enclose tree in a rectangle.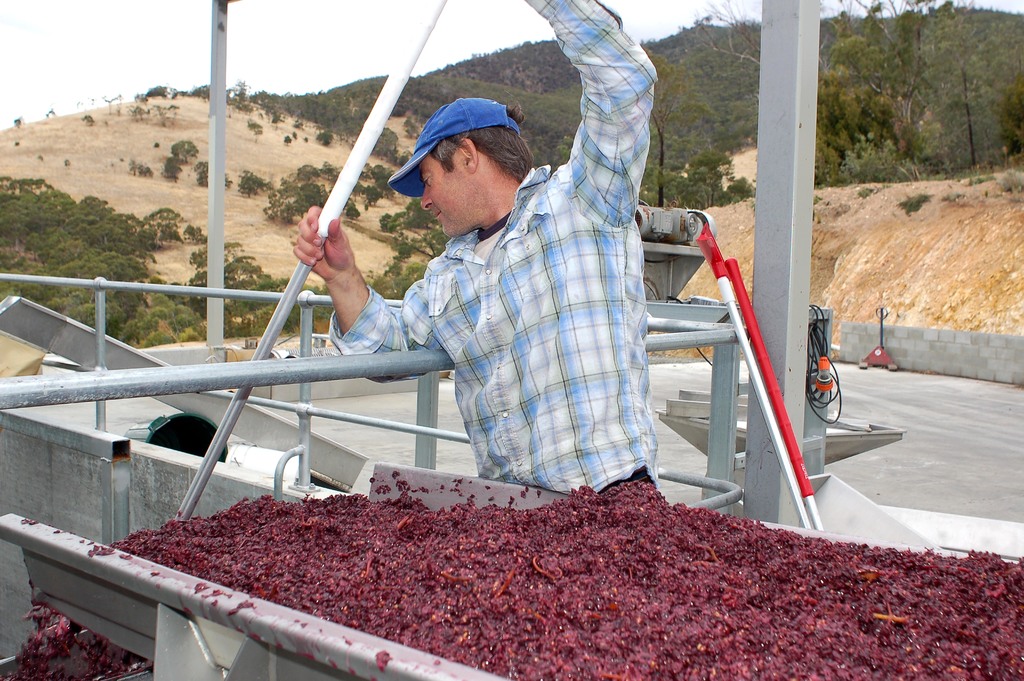
BBox(194, 159, 232, 193).
